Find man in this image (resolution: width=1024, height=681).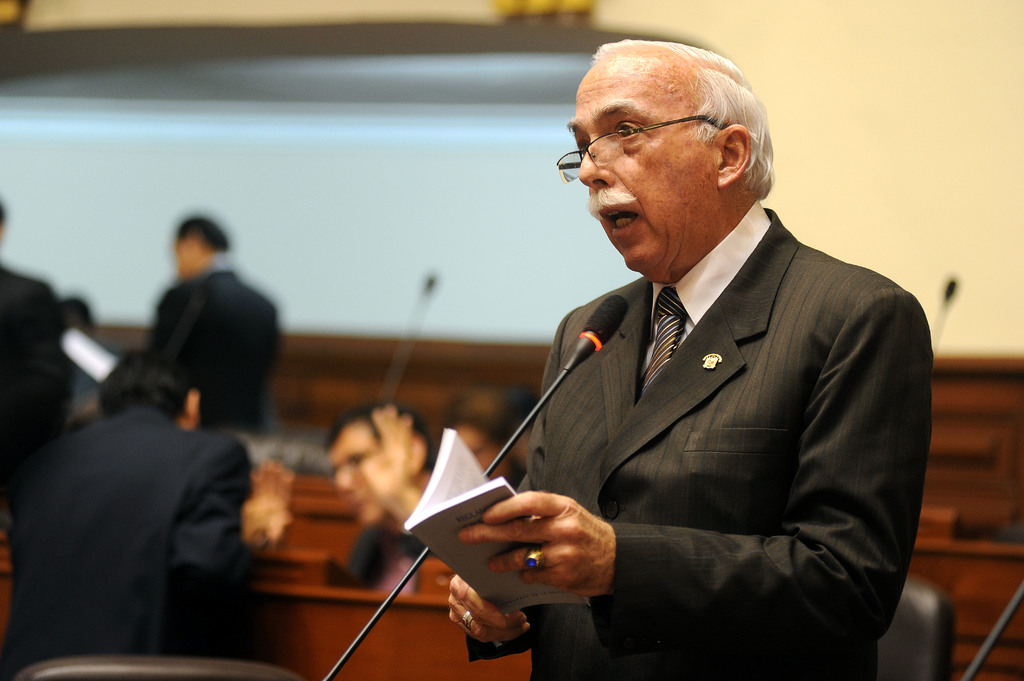
[12,354,252,659].
